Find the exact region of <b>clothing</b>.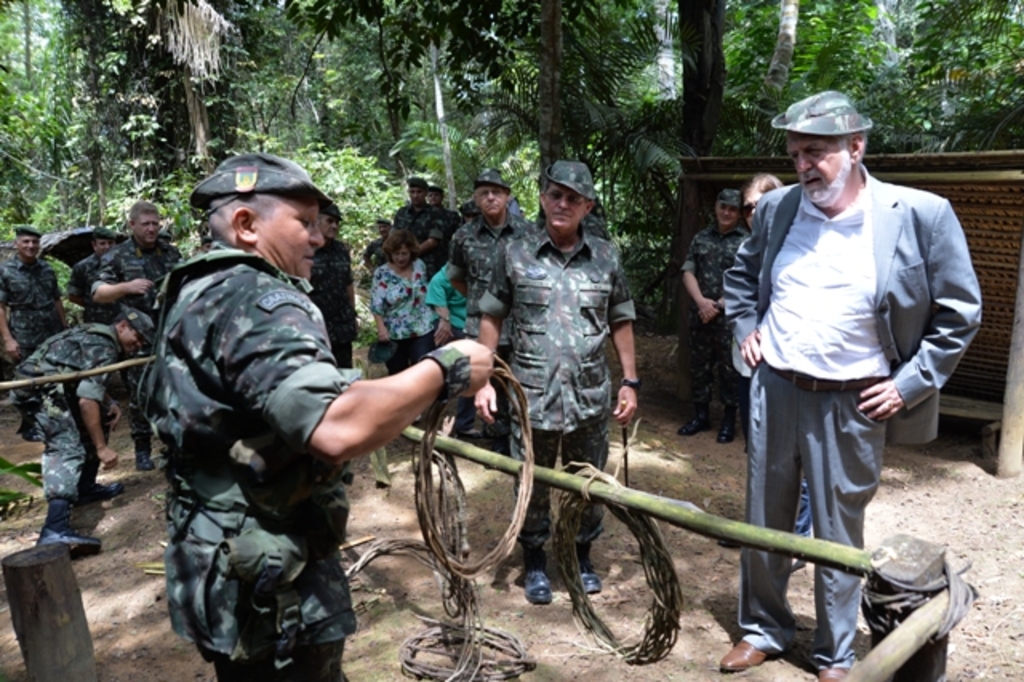
Exact region: bbox=(0, 229, 224, 410).
